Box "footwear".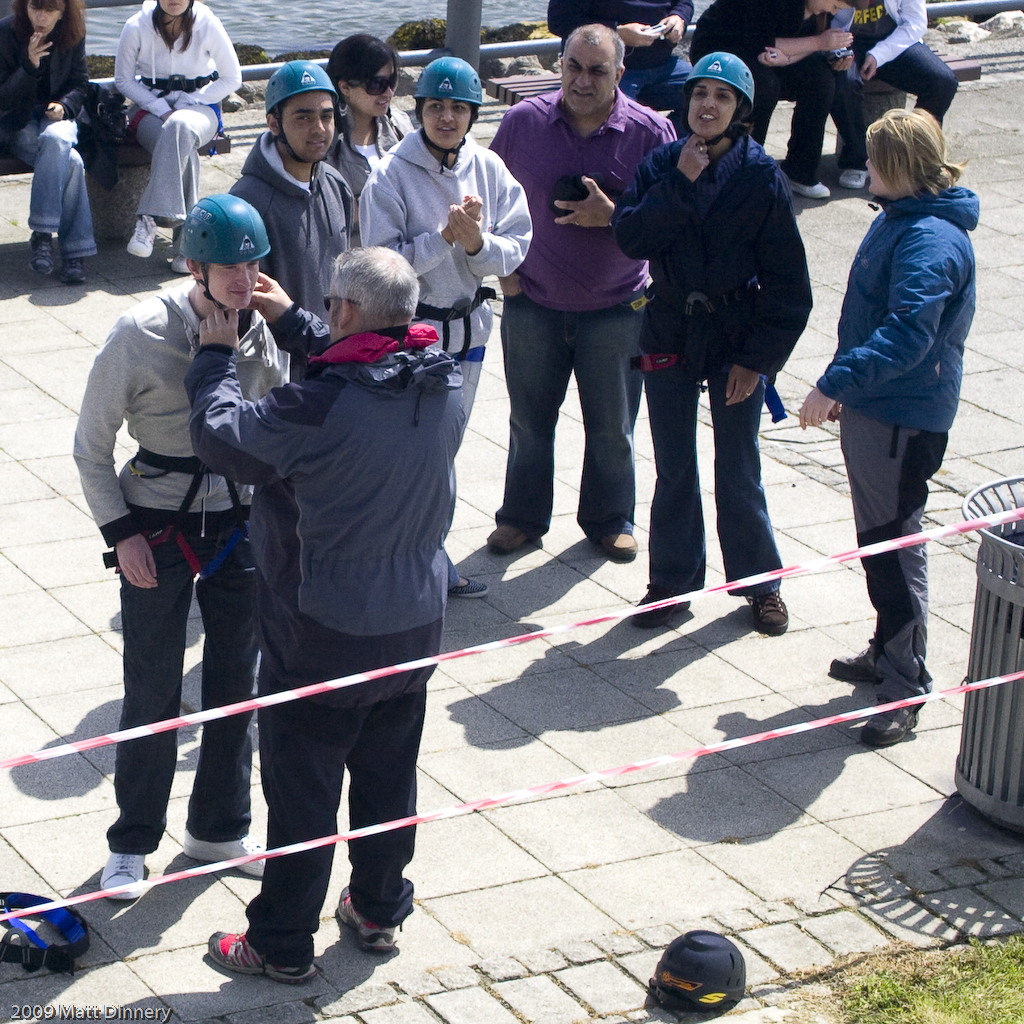
{"x1": 98, "y1": 851, "x2": 147, "y2": 906}.
